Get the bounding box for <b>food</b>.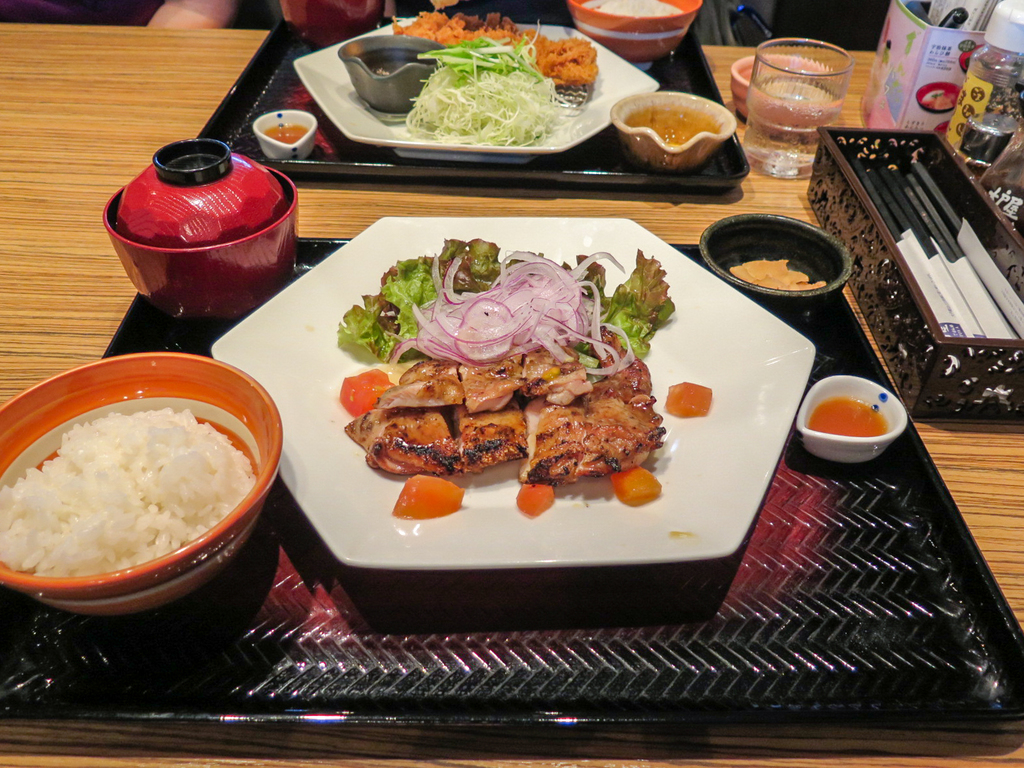
730/259/829/291.
